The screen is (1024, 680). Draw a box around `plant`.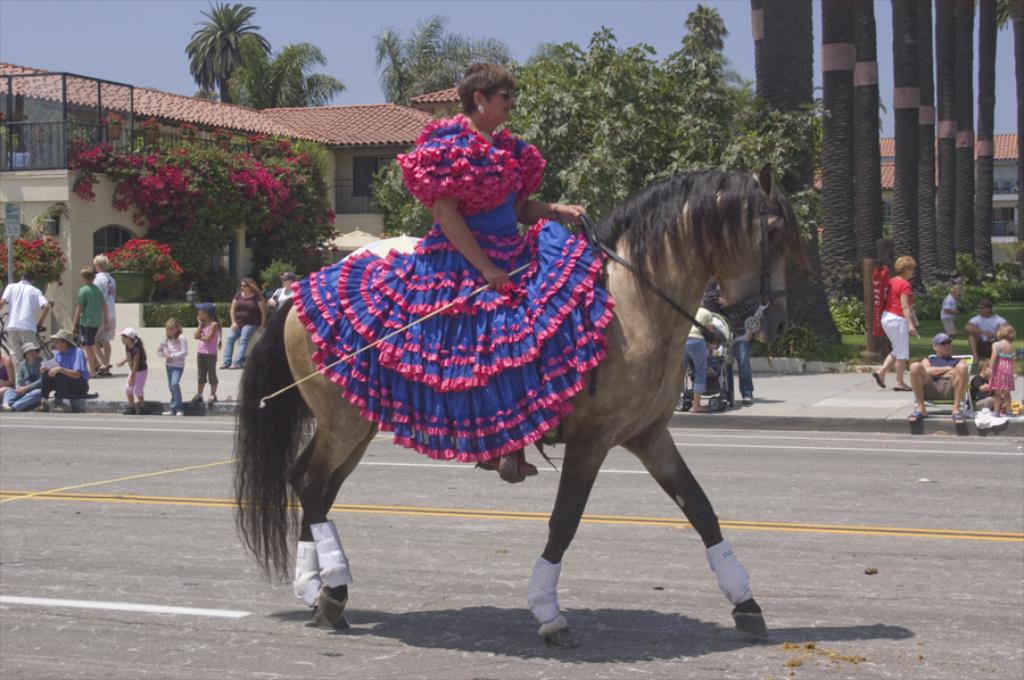
l=105, t=238, r=177, b=288.
